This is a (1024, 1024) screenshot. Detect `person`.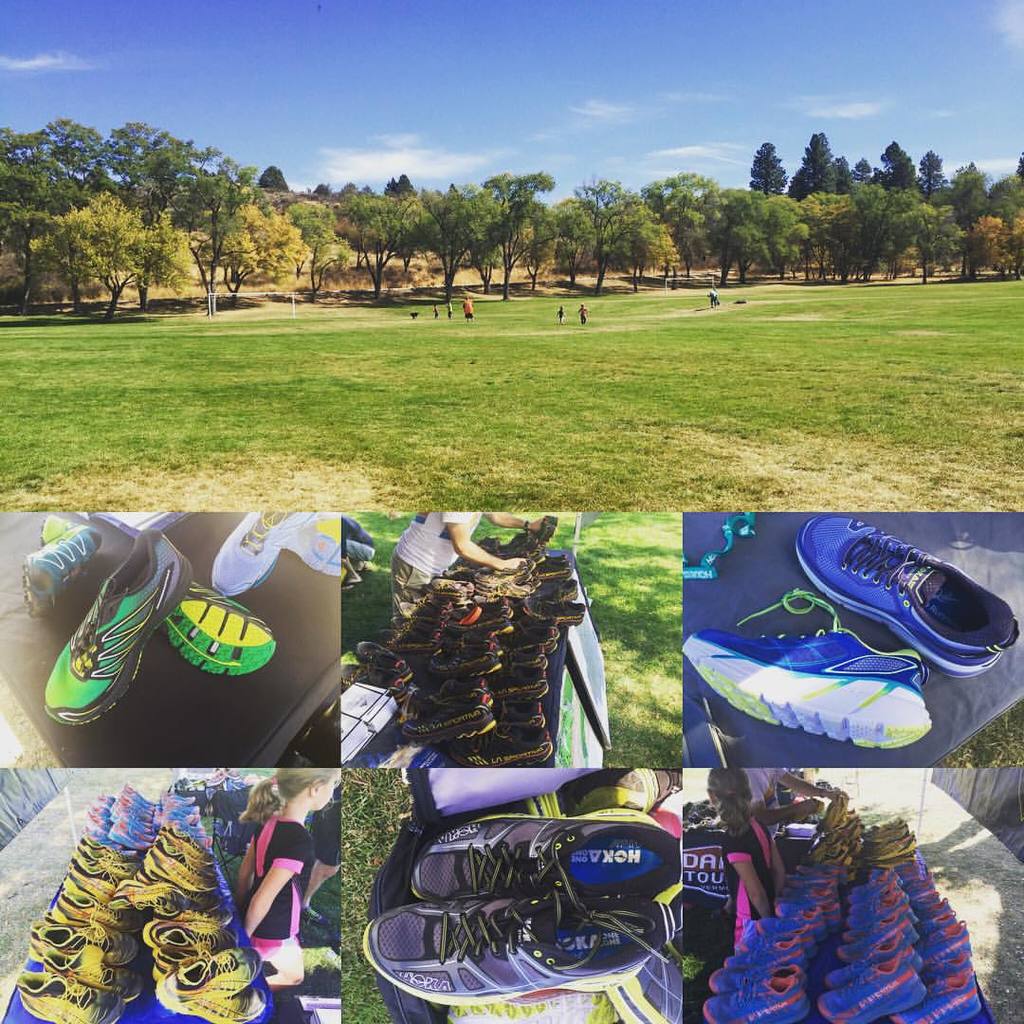
bbox=[233, 767, 346, 990].
